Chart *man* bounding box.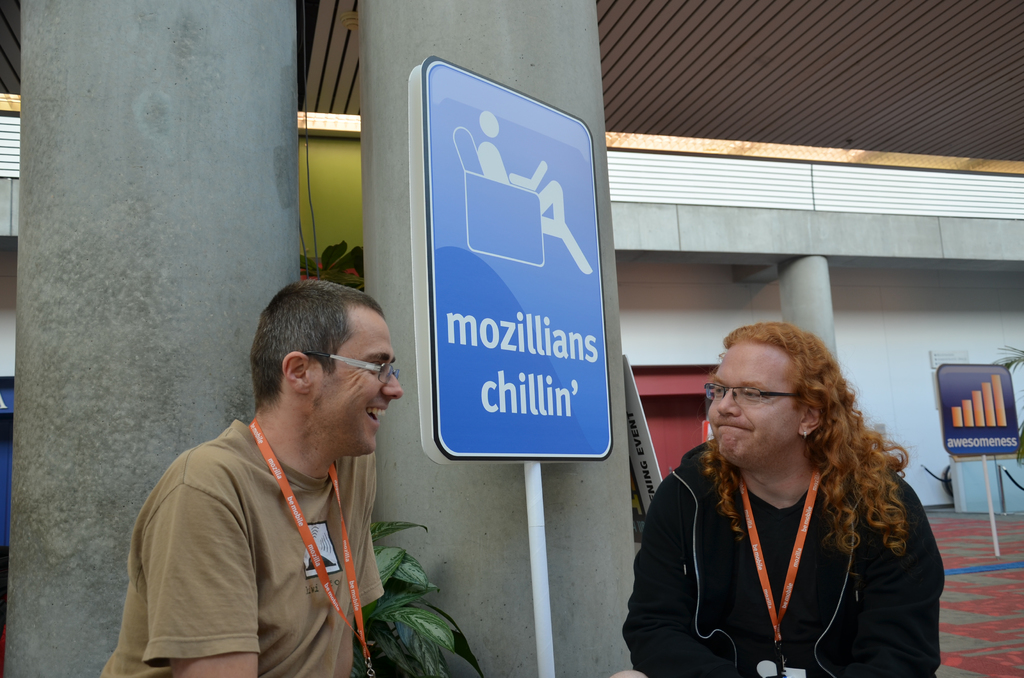
Charted: region(109, 280, 432, 677).
